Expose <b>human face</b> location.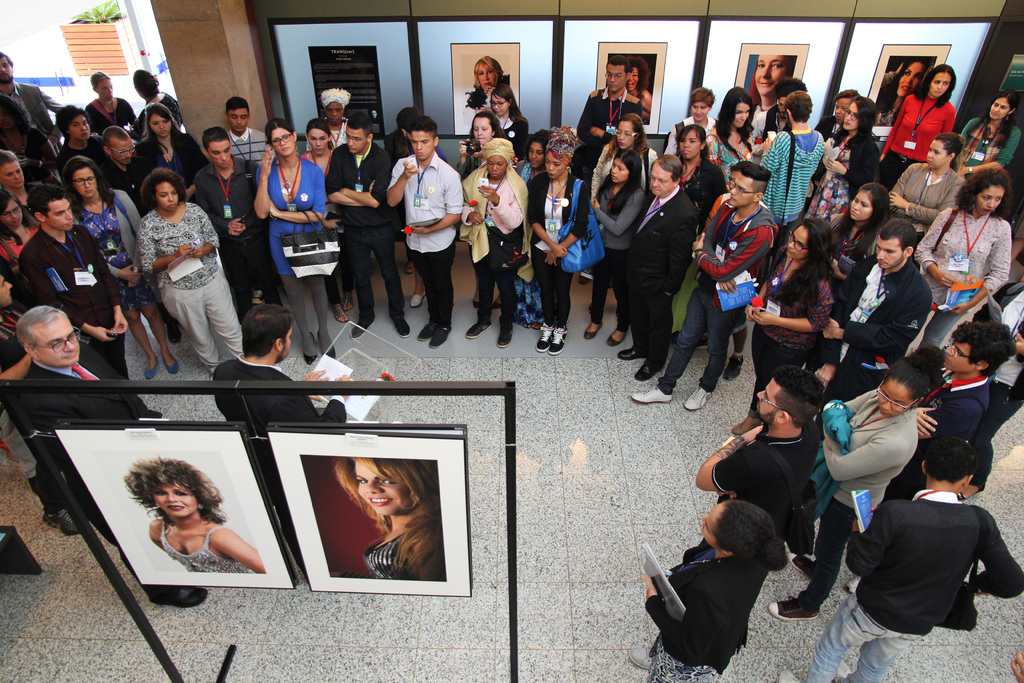
Exposed at BBox(848, 106, 857, 130).
